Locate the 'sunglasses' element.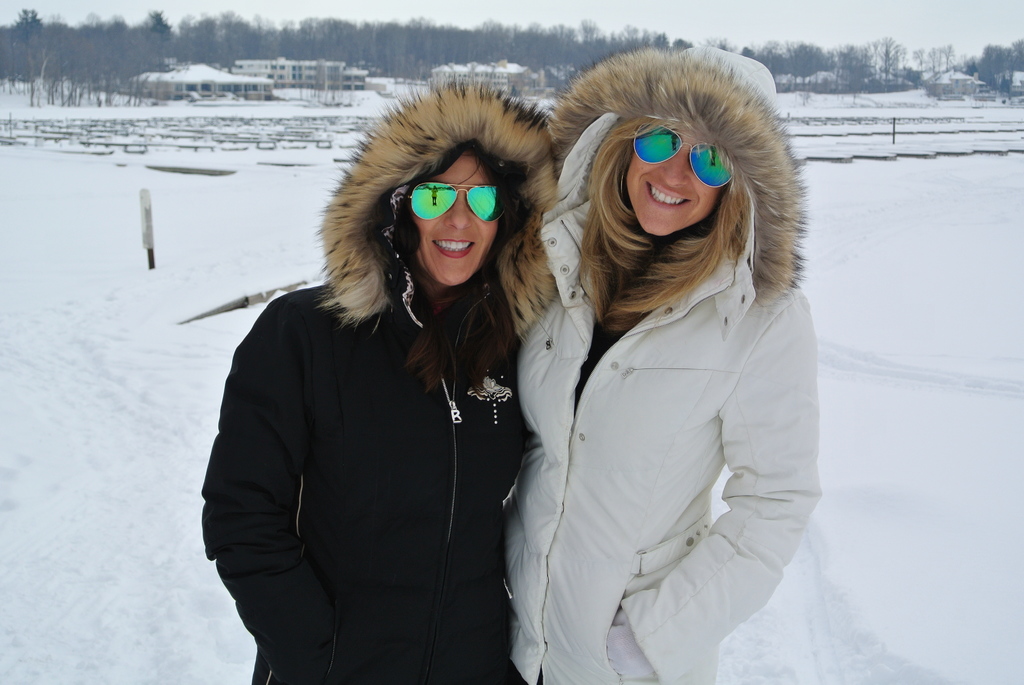
Element bbox: crop(405, 181, 502, 224).
